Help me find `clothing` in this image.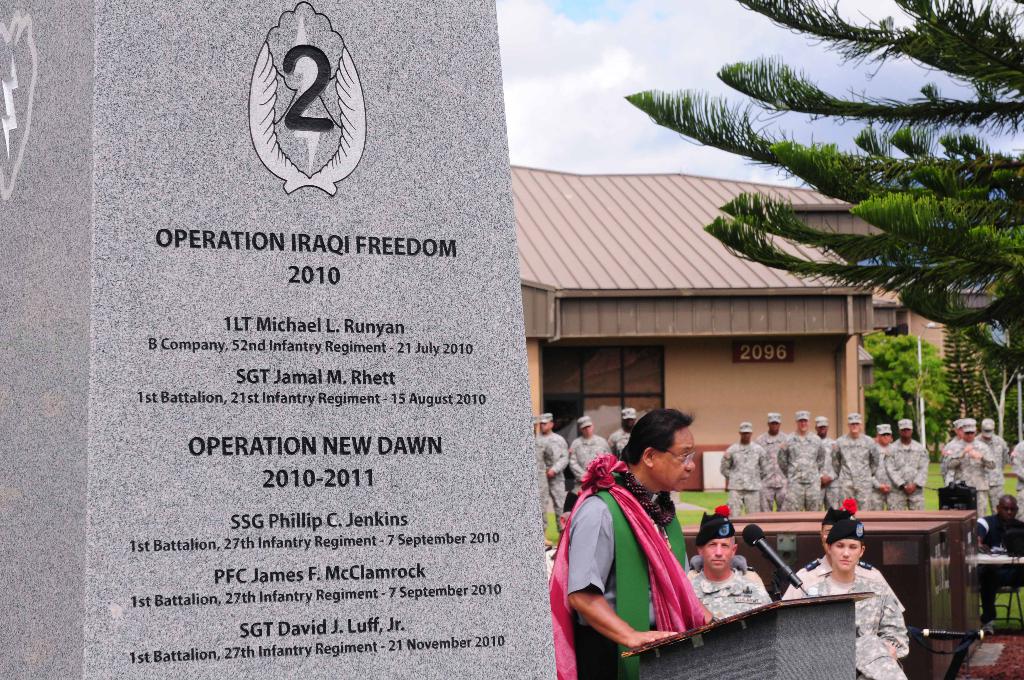
Found it: bbox(721, 440, 771, 508).
